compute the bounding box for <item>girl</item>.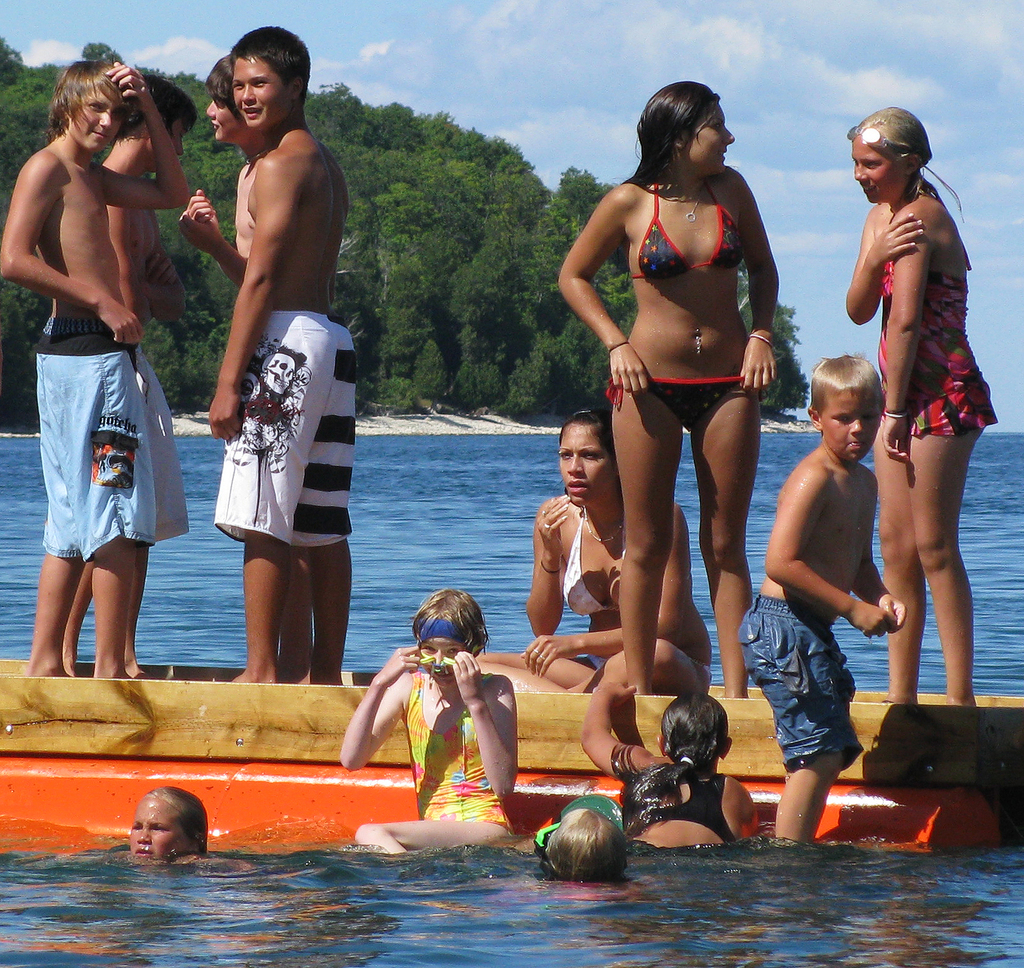
detection(836, 99, 1002, 705).
